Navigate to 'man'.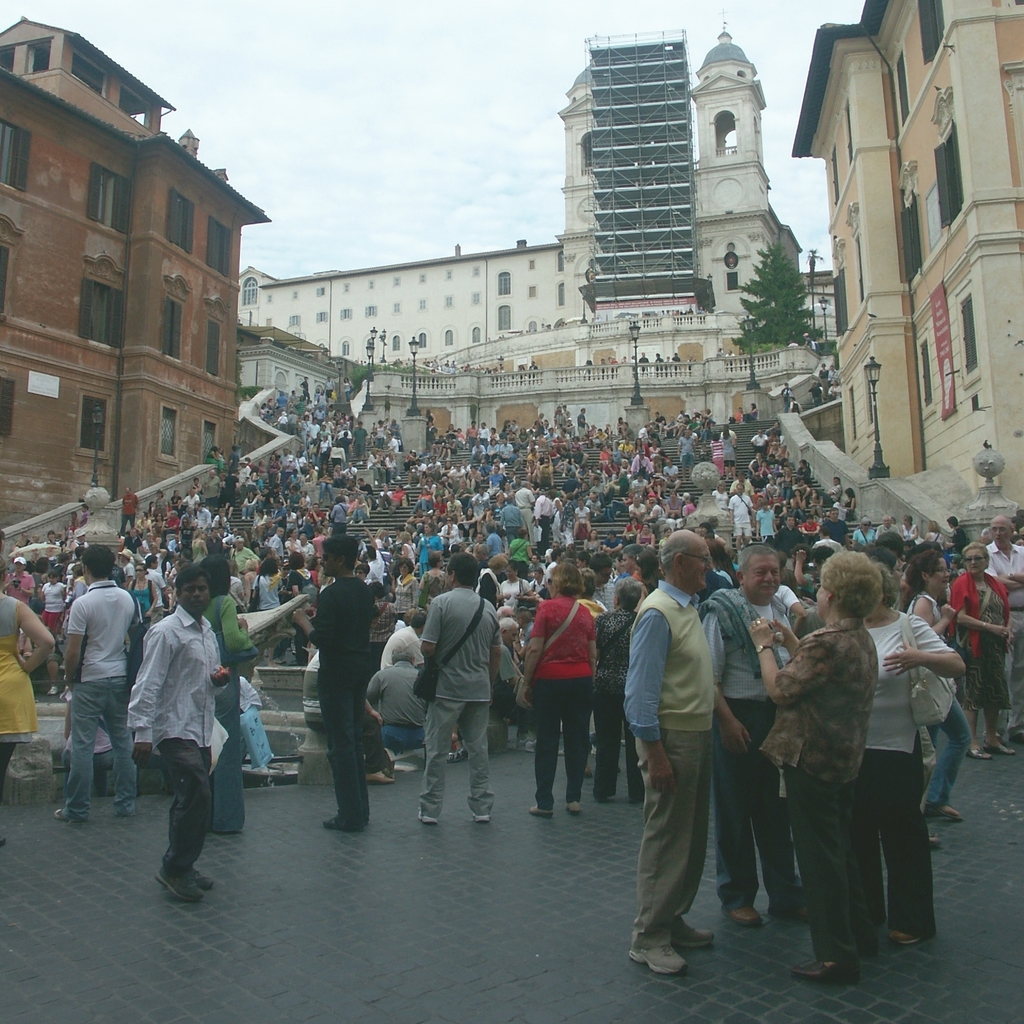
Navigation target: crop(666, 459, 678, 489).
